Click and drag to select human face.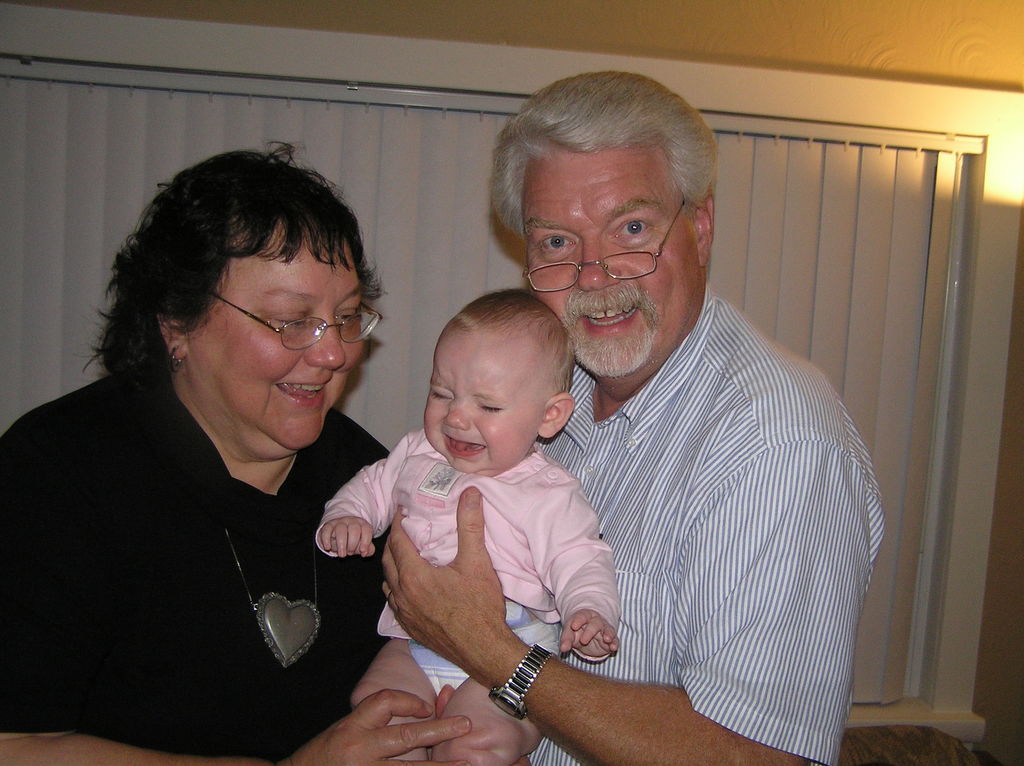
Selection: detection(422, 332, 553, 474).
